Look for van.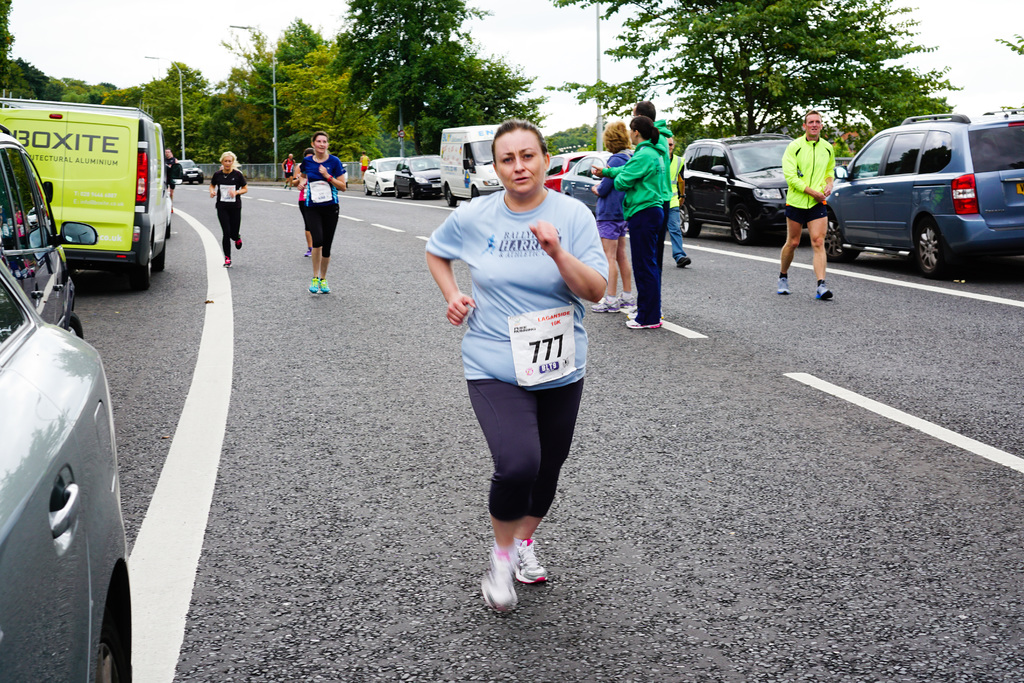
Found: (x1=438, y1=122, x2=504, y2=210).
